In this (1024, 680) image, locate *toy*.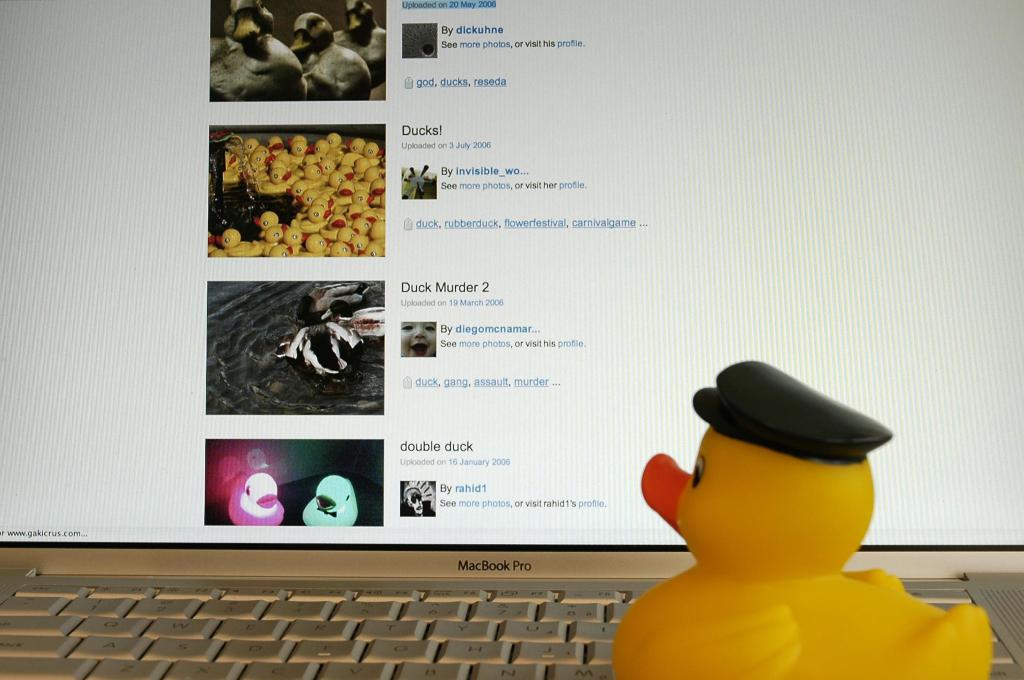
Bounding box: [left=321, top=224, right=360, bottom=253].
